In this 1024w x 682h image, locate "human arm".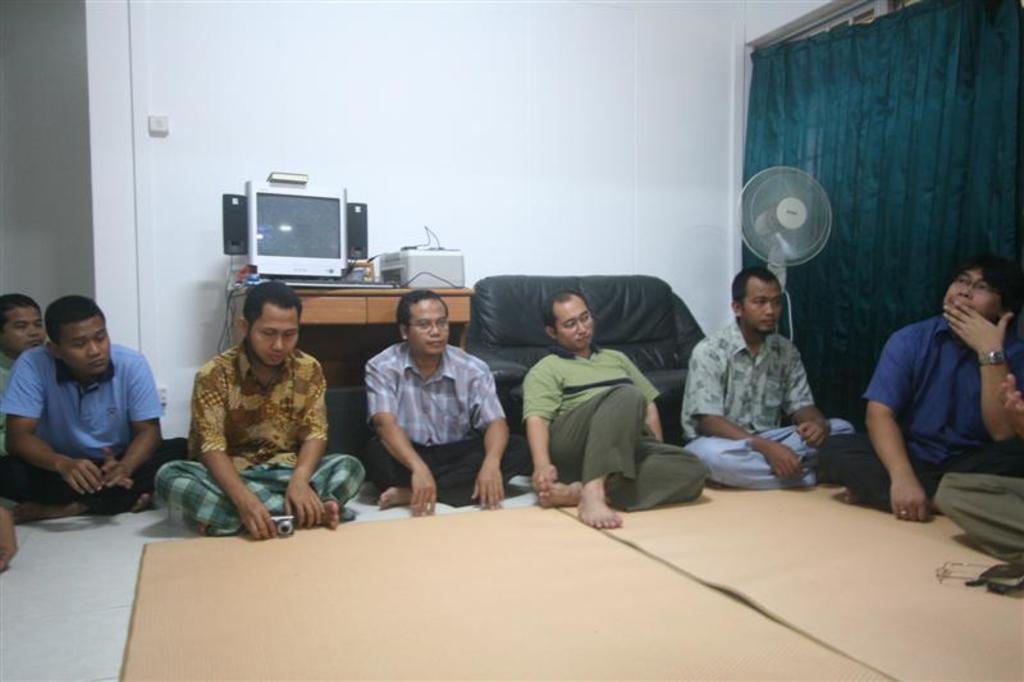
Bounding box: 938 296 1023 444.
